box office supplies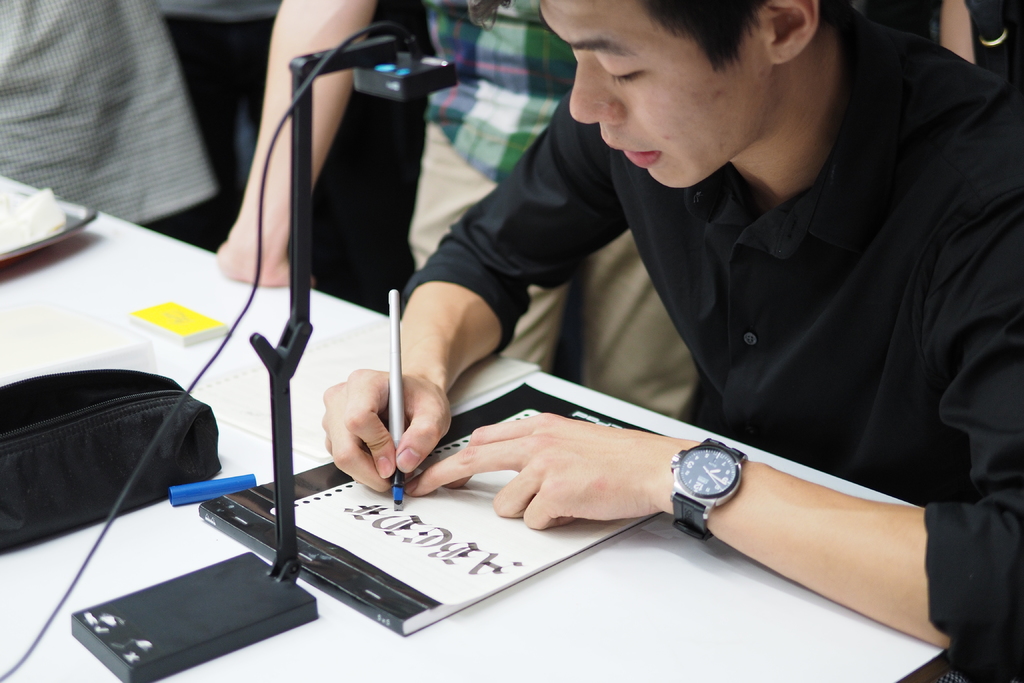
bbox=(77, 17, 466, 682)
